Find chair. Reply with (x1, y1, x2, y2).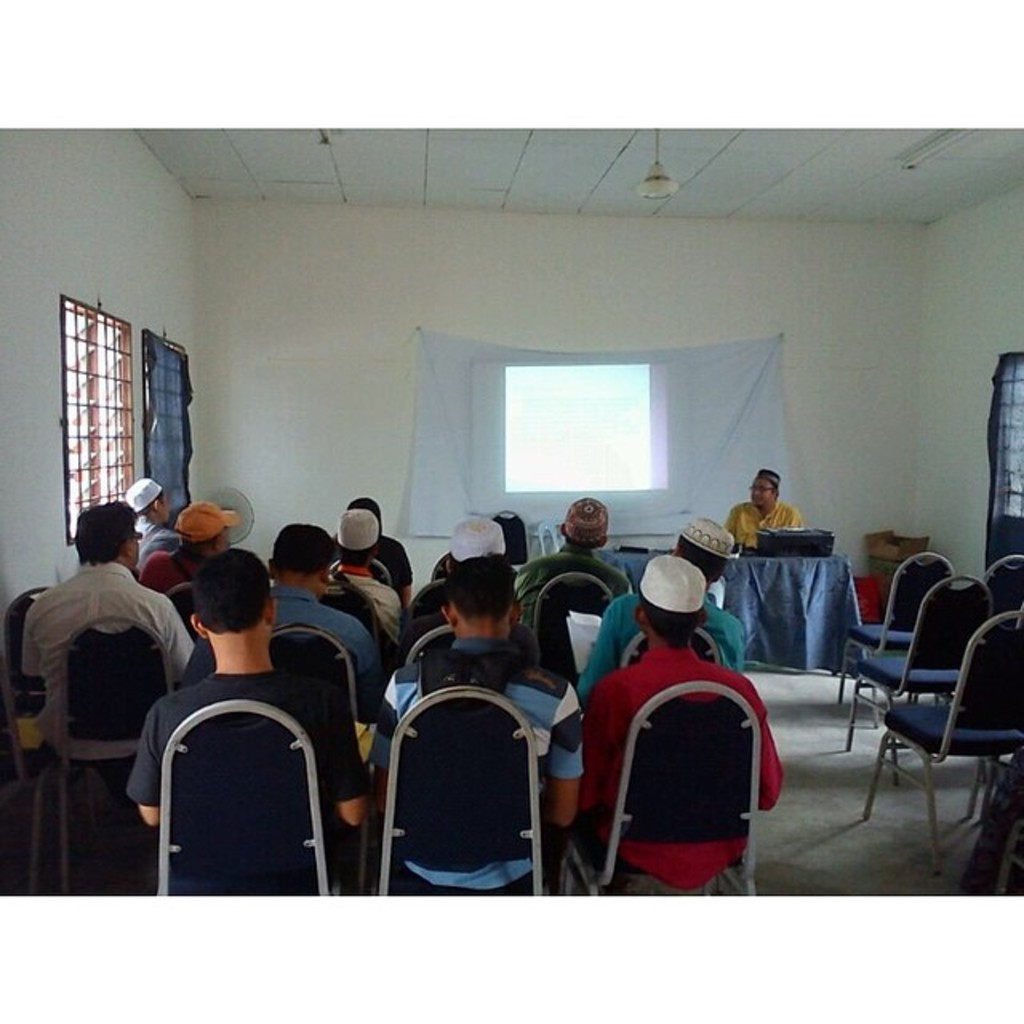
(146, 654, 354, 910).
